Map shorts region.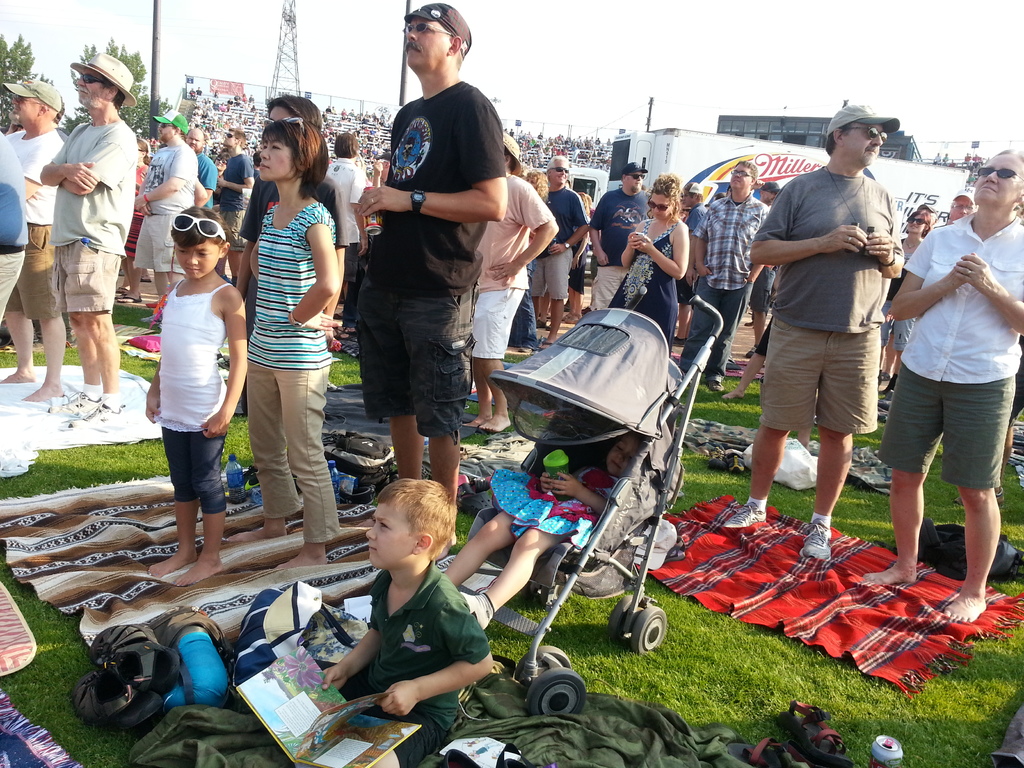
Mapped to {"left": 575, "top": 247, "right": 588, "bottom": 291}.
